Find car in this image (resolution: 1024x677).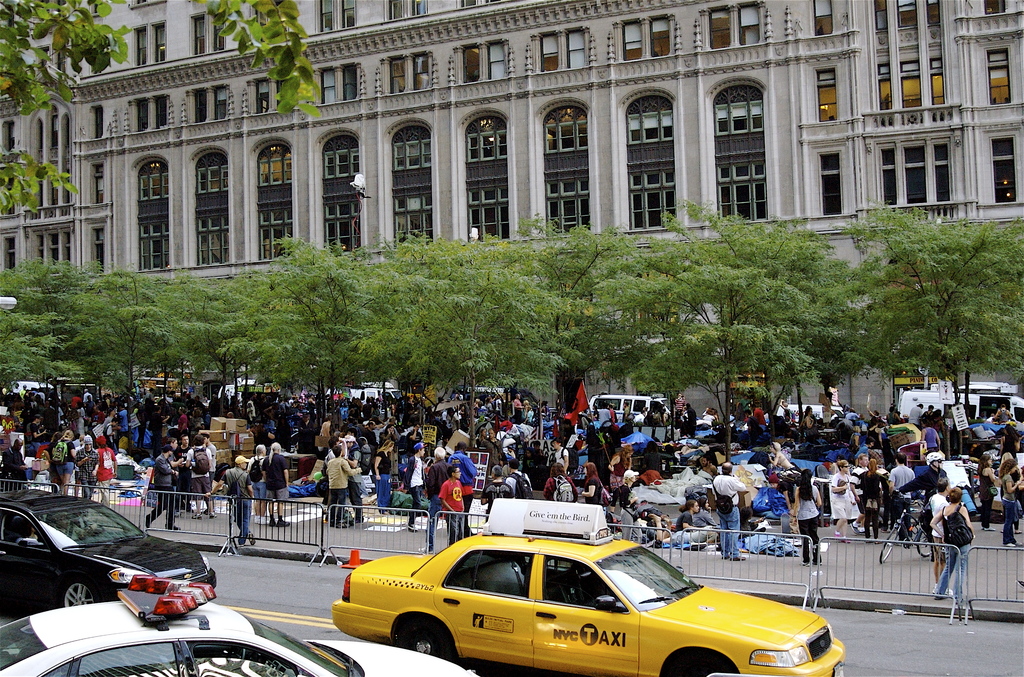
bbox=(0, 573, 478, 676).
